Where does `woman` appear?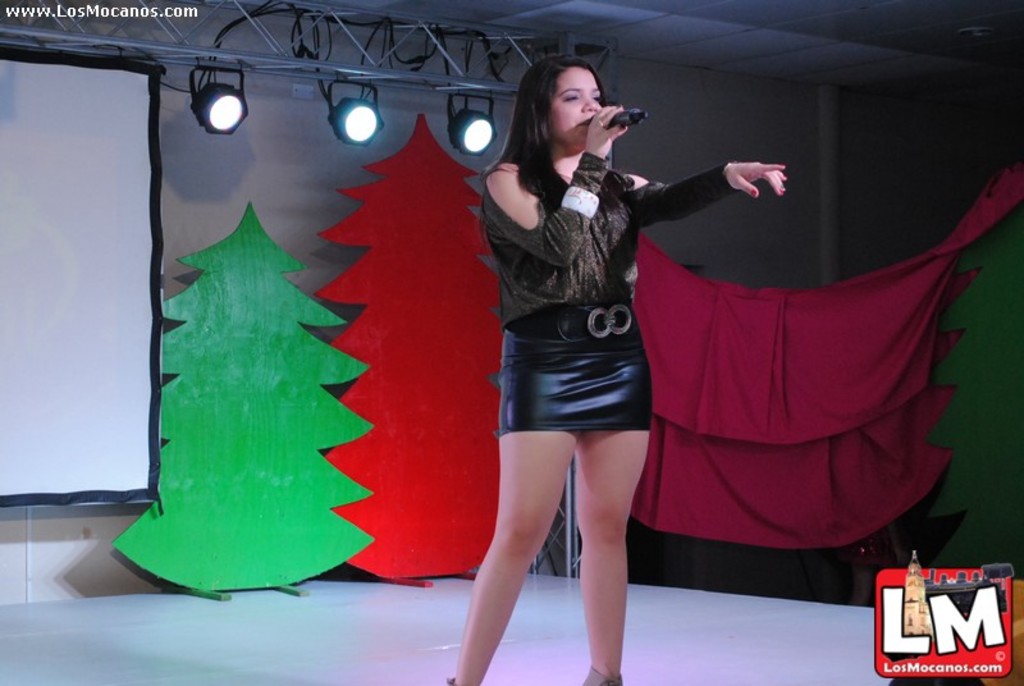
Appears at (left=417, top=58, right=804, bottom=650).
